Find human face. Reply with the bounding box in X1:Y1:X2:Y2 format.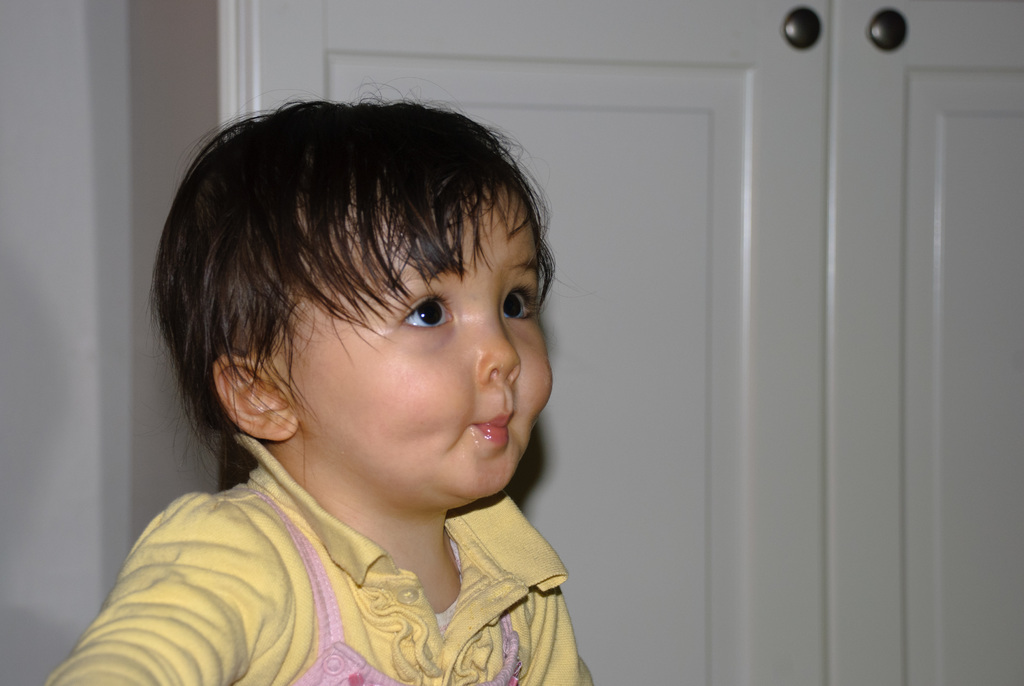
264:186:552:500.
